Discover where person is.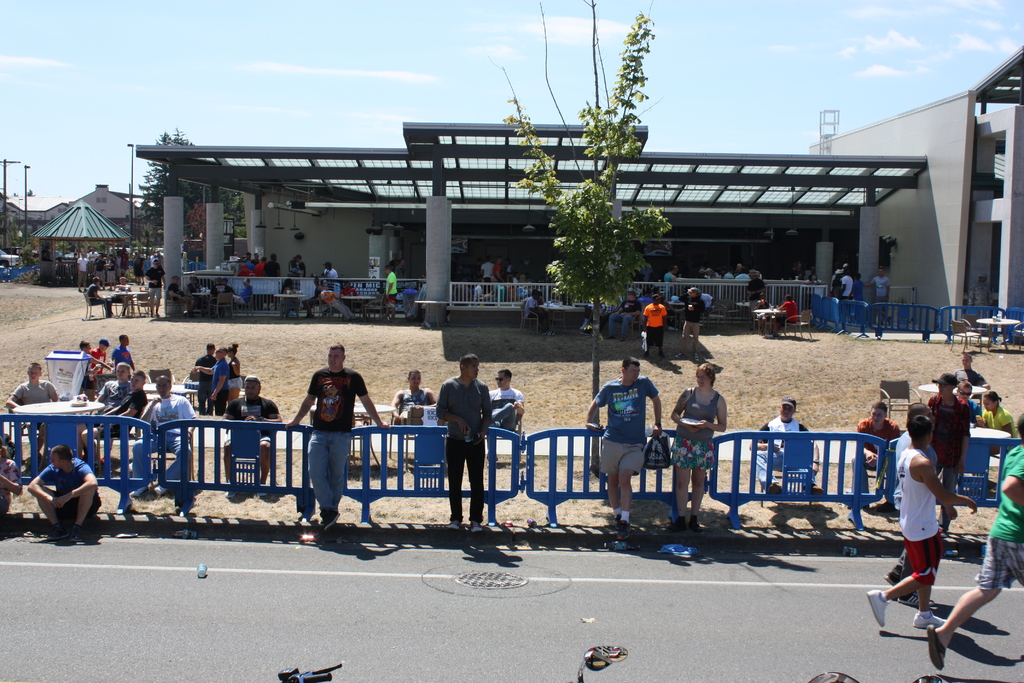
Discovered at (left=860, top=269, right=891, bottom=335).
